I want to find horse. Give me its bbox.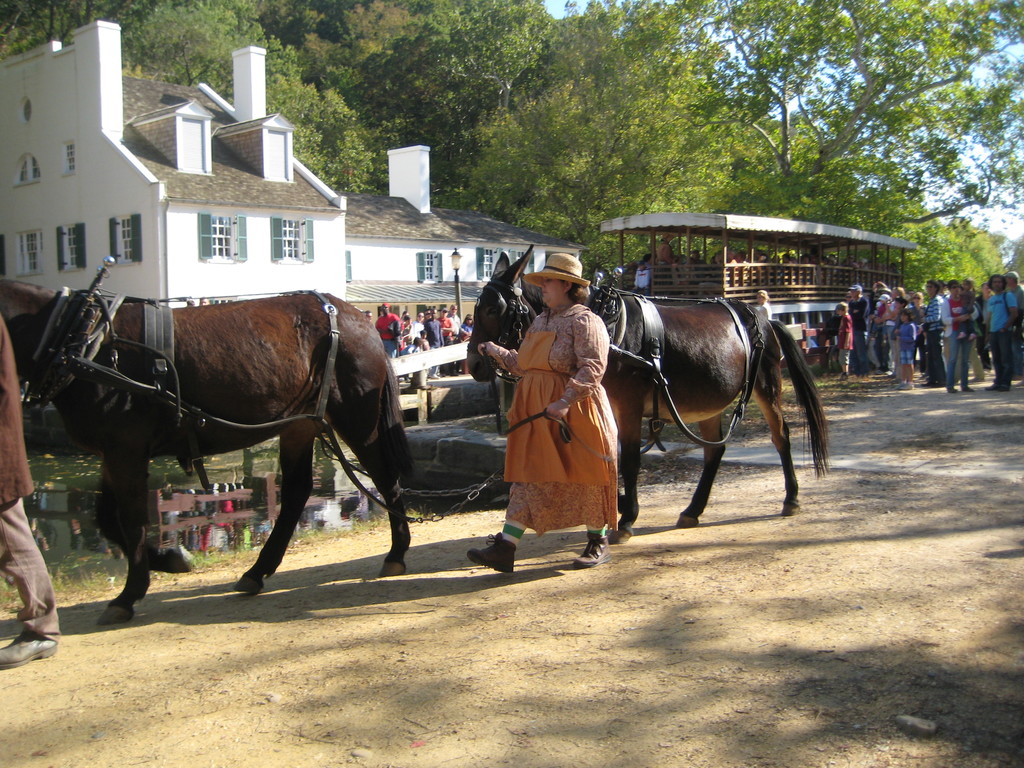
bbox=(0, 280, 415, 630).
